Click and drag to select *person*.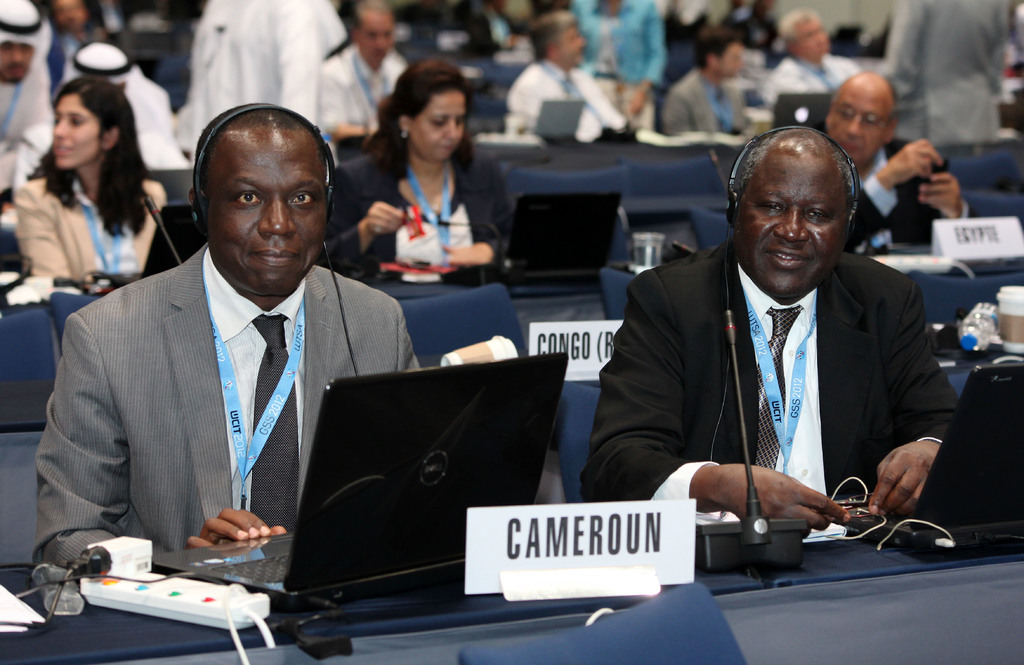
Selection: <bbox>636, 103, 940, 601</bbox>.
